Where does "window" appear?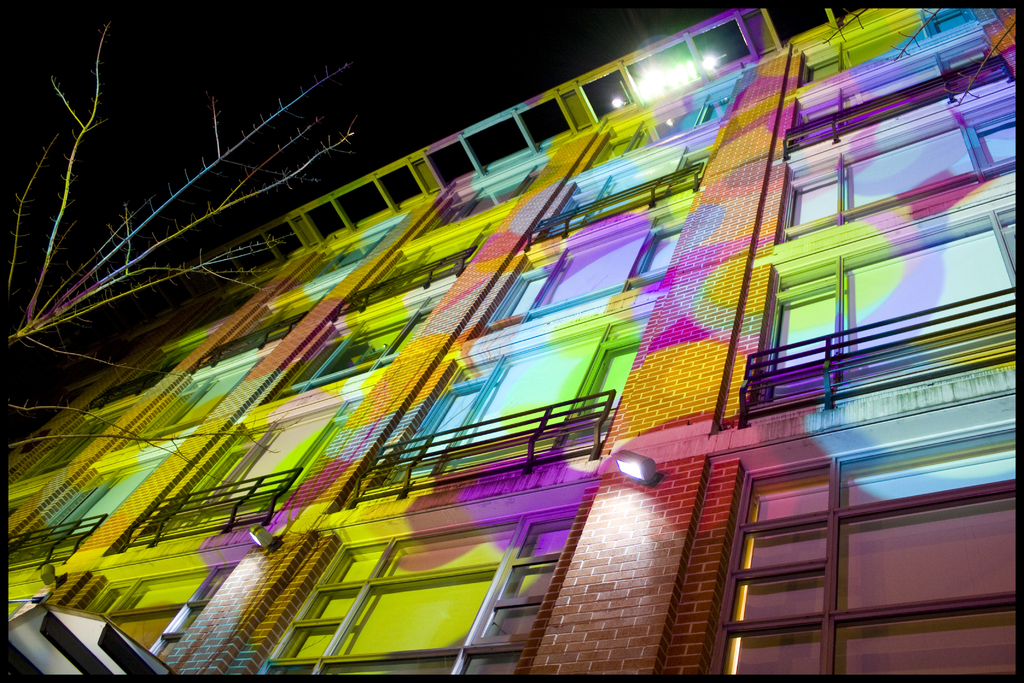
Appears at x1=136 y1=408 x2=326 y2=532.
